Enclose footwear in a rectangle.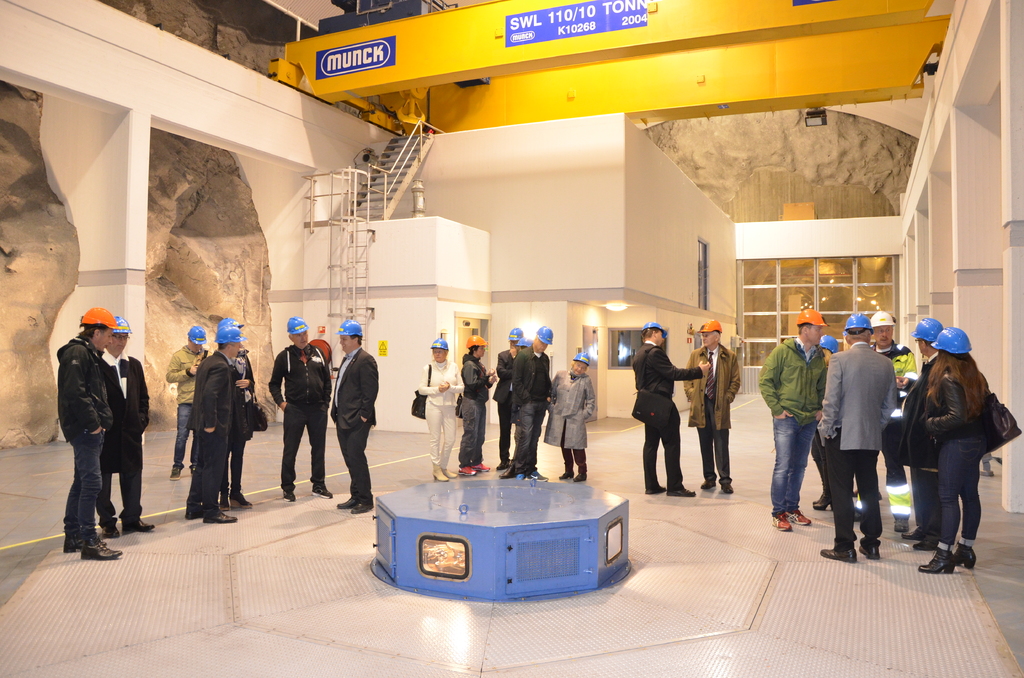
{"x1": 527, "y1": 467, "x2": 550, "y2": 486}.
